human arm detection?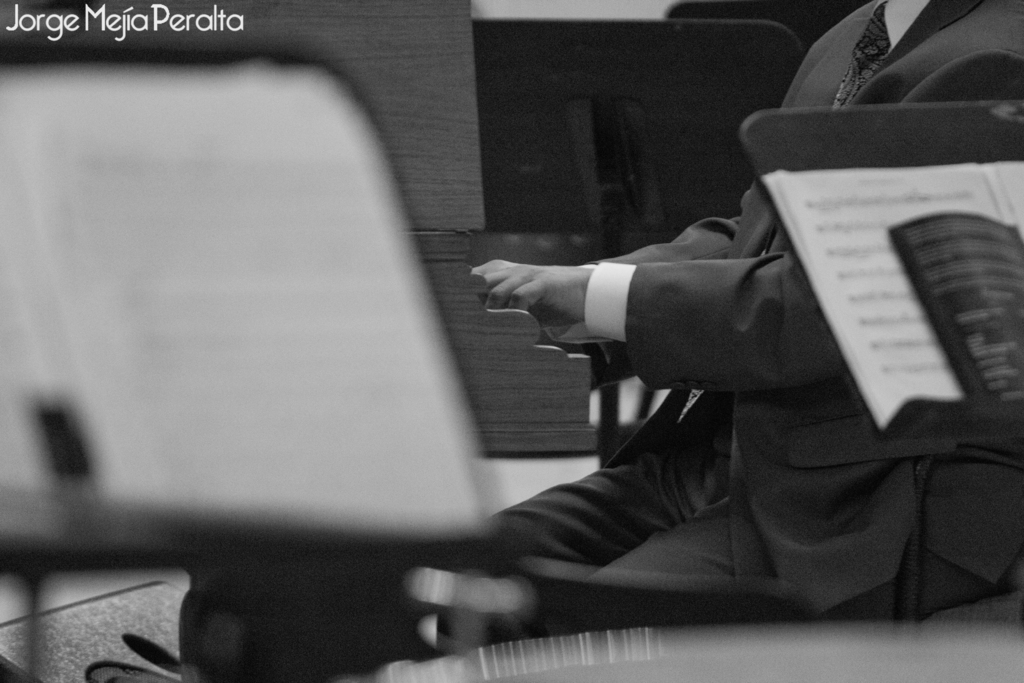
box=[456, 211, 876, 434]
